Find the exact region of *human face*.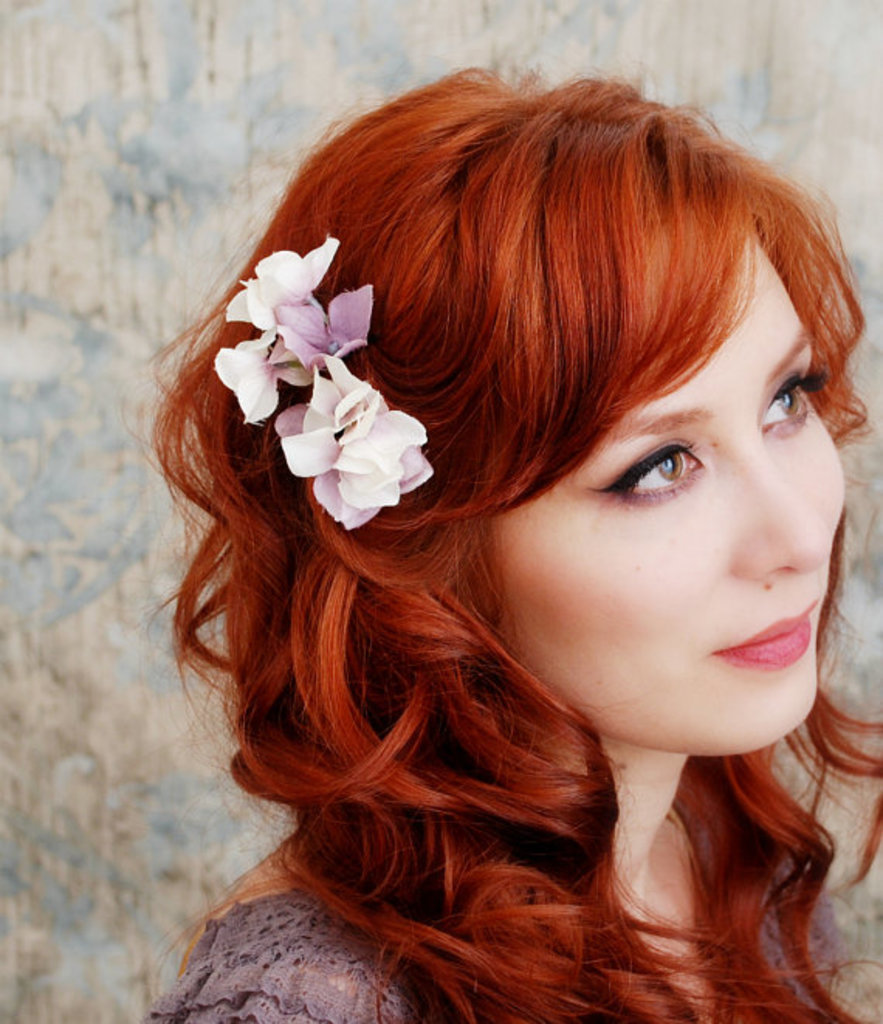
Exact region: [x1=491, y1=229, x2=852, y2=768].
